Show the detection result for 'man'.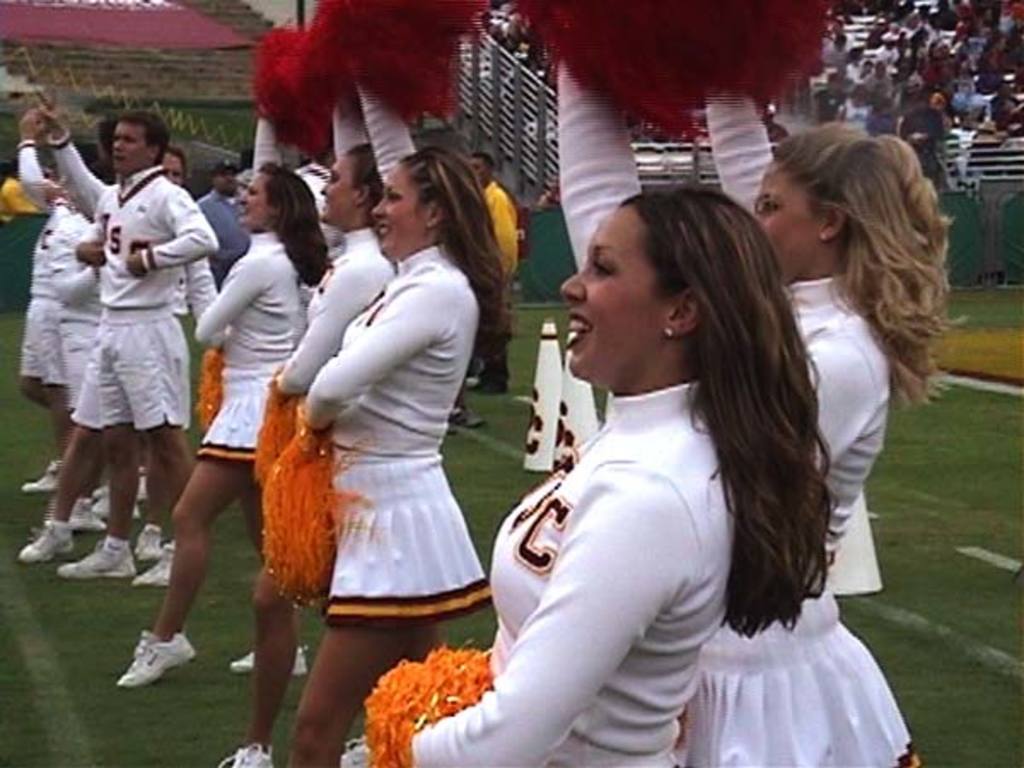
left=198, top=159, right=254, bottom=287.
